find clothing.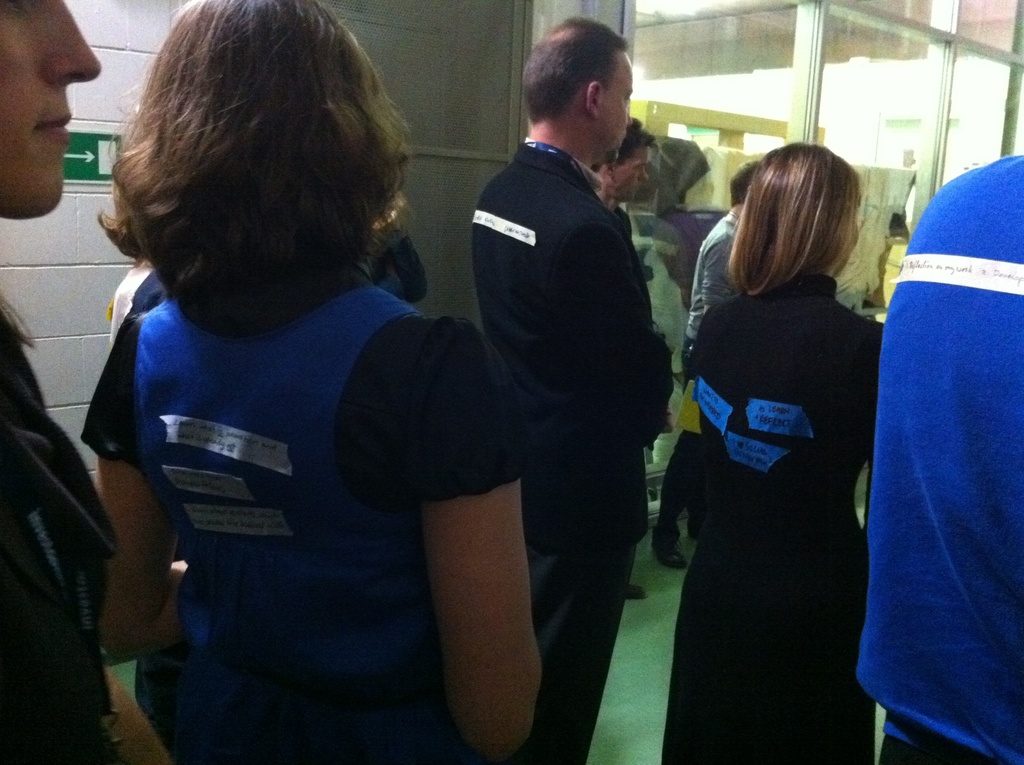
x1=850, y1=148, x2=1023, y2=764.
